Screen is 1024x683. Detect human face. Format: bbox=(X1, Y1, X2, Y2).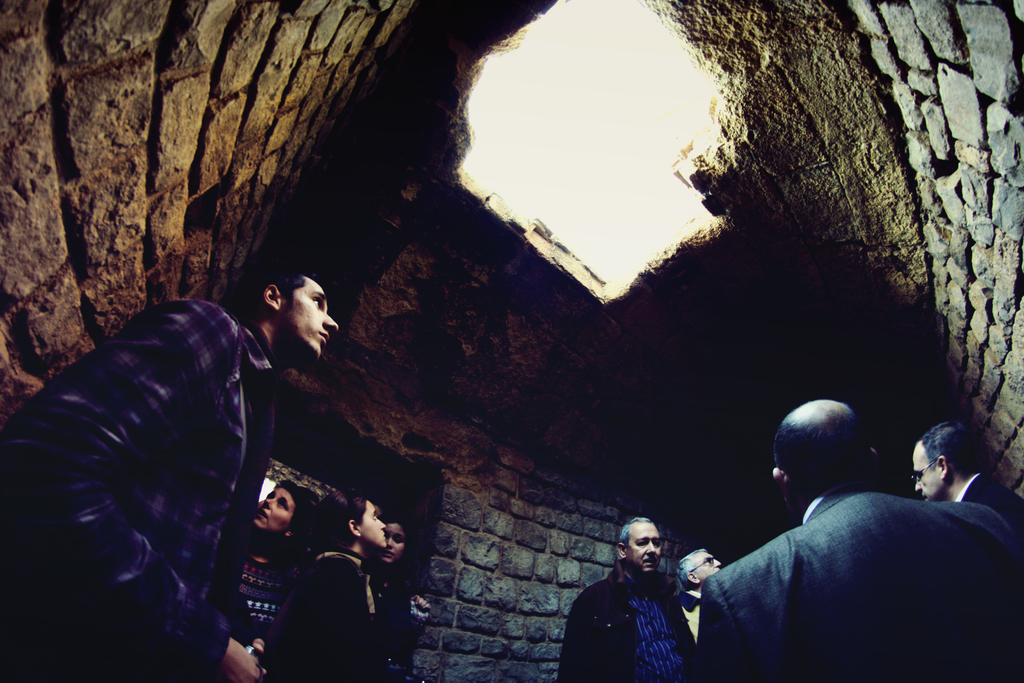
bbox=(364, 498, 385, 541).
